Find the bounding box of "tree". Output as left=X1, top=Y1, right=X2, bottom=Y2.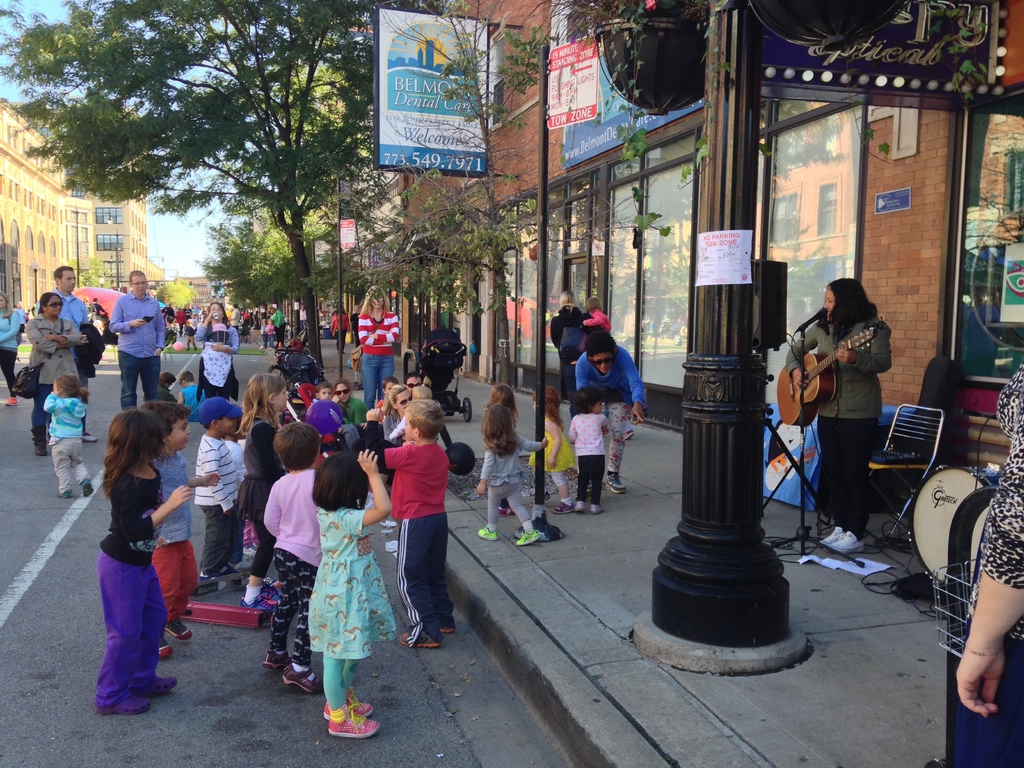
left=65, top=257, right=102, bottom=292.
